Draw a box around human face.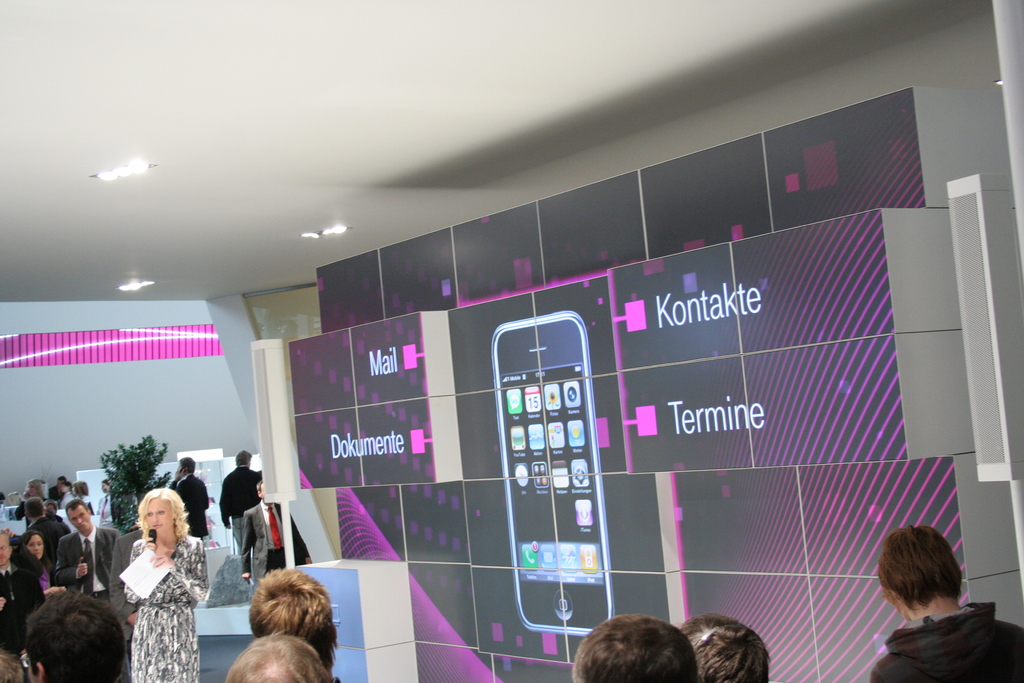
(x1=0, y1=534, x2=10, y2=563).
